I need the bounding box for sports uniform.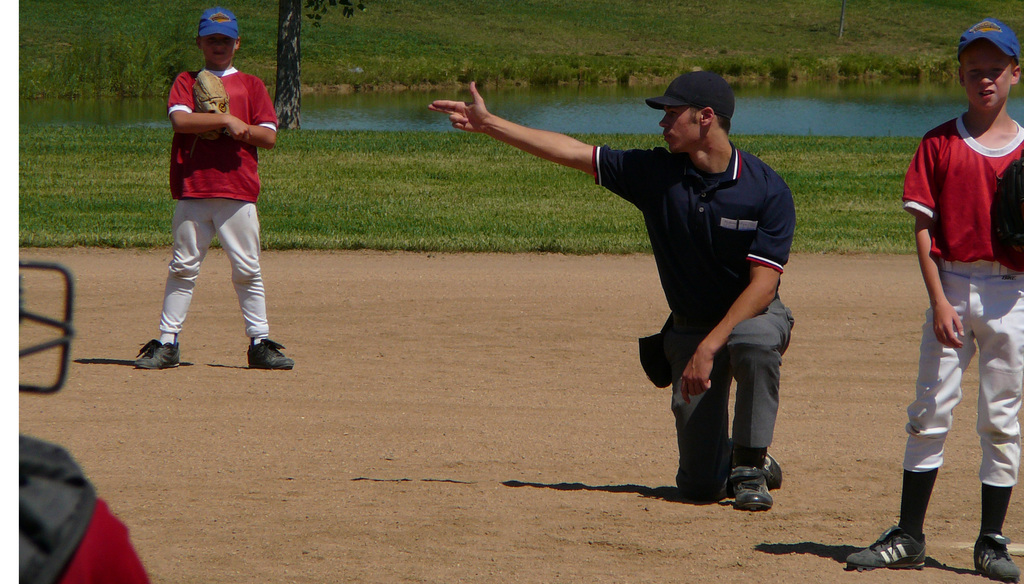
Here it is: Rect(132, 6, 289, 369).
